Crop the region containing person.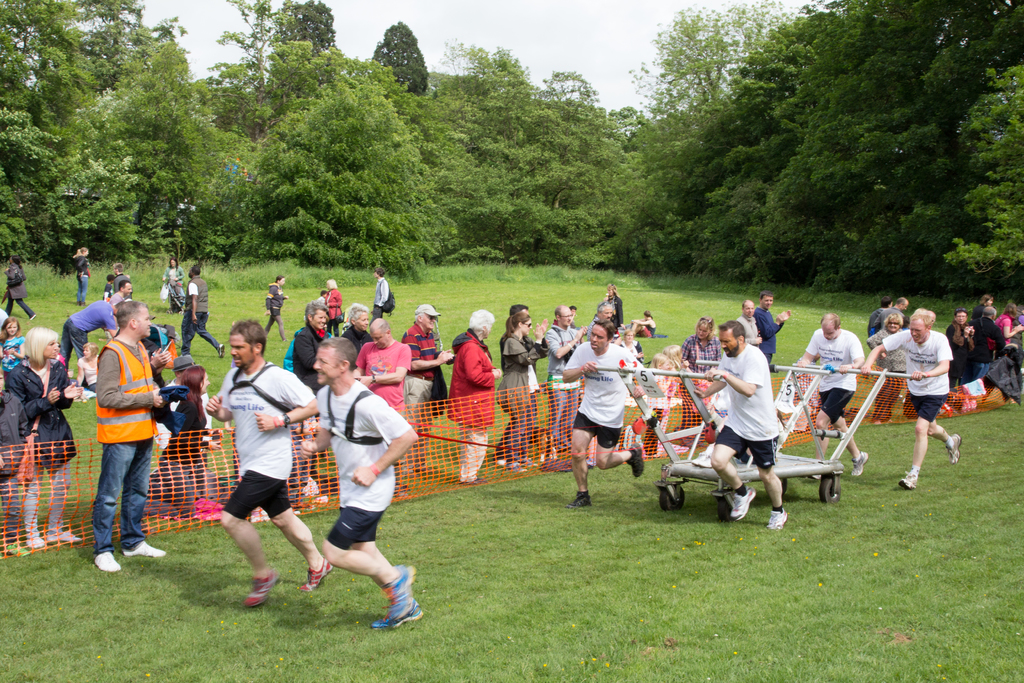
Crop region: [341, 301, 373, 352].
